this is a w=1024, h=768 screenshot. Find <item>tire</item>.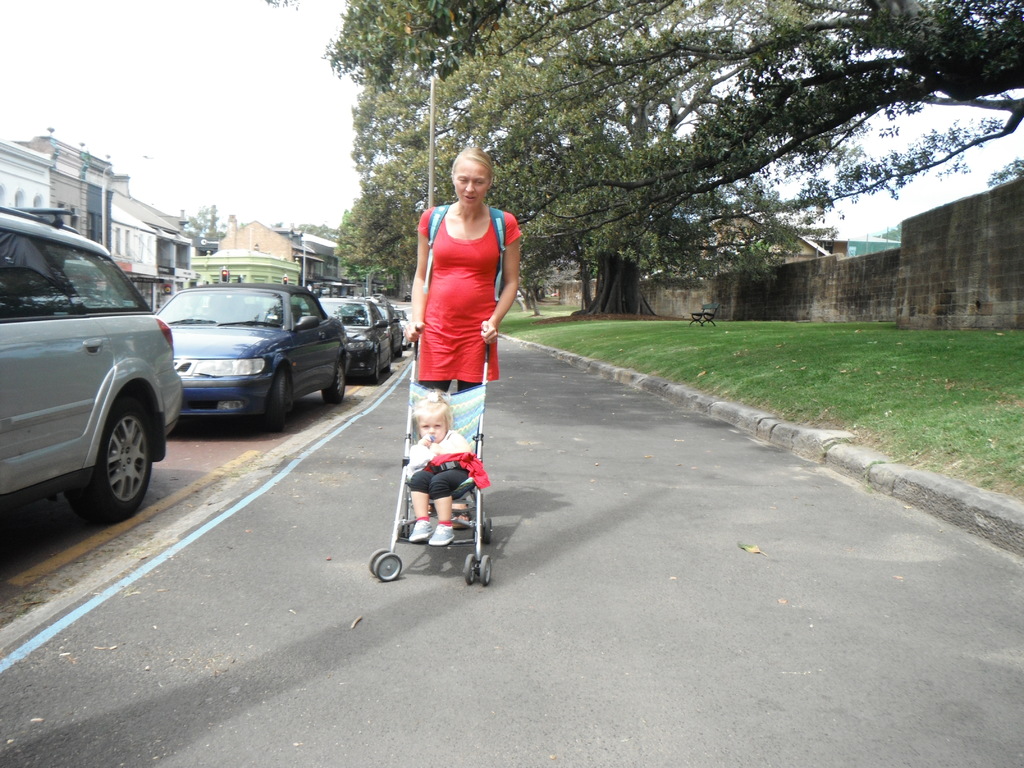
Bounding box: box=[65, 394, 154, 519].
